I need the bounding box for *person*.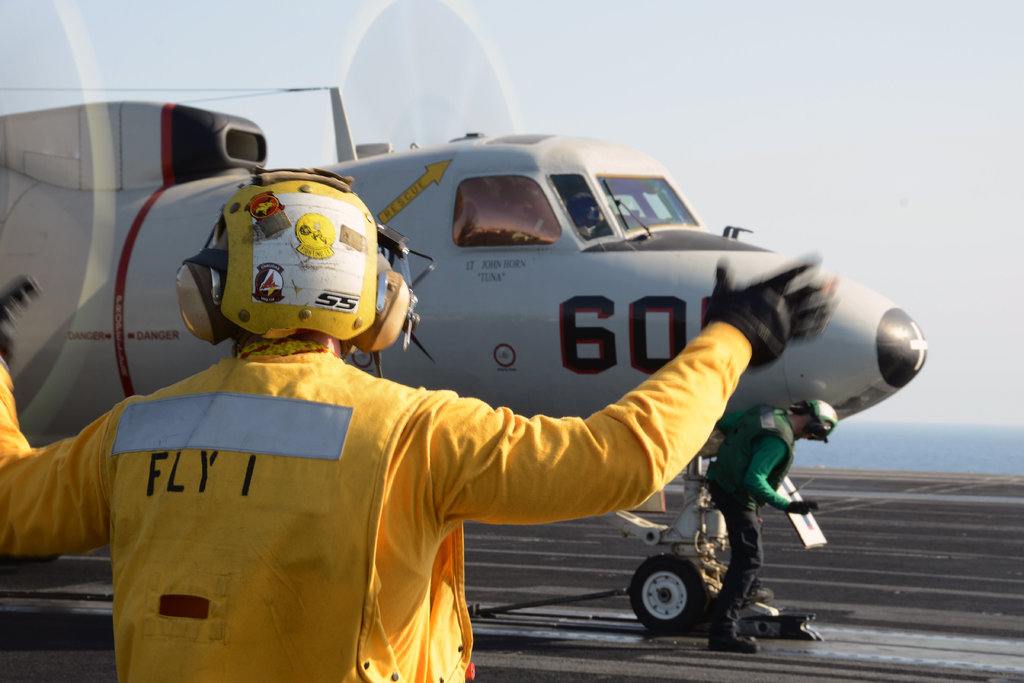
Here it is: bbox(484, 183, 547, 248).
